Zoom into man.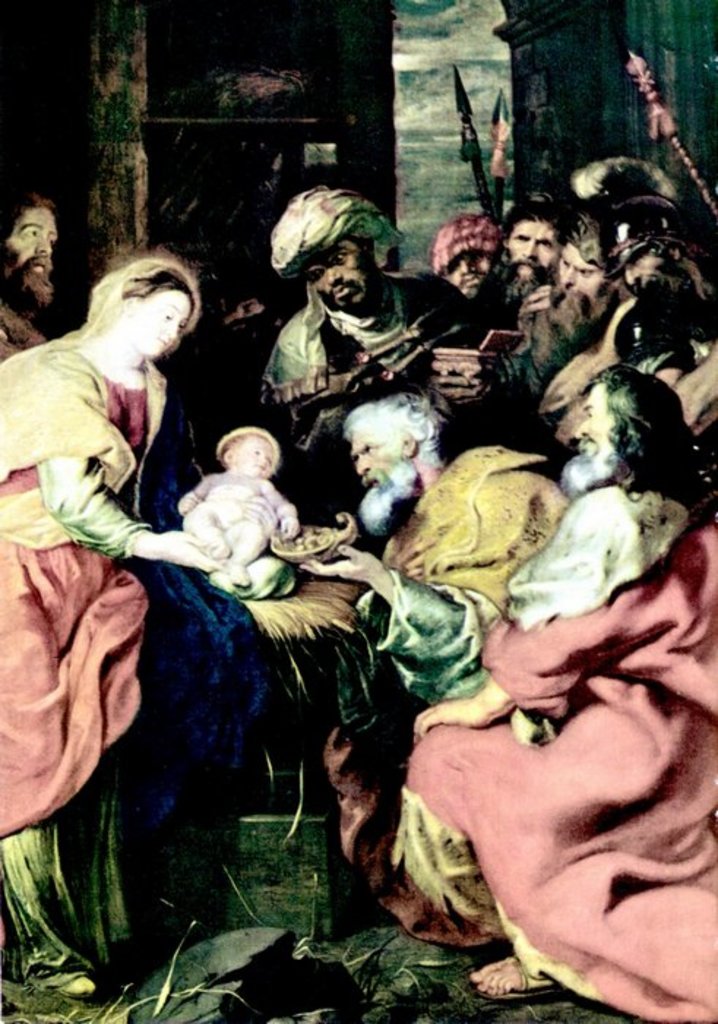
Zoom target: bbox(396, 361, 717, 1023).
